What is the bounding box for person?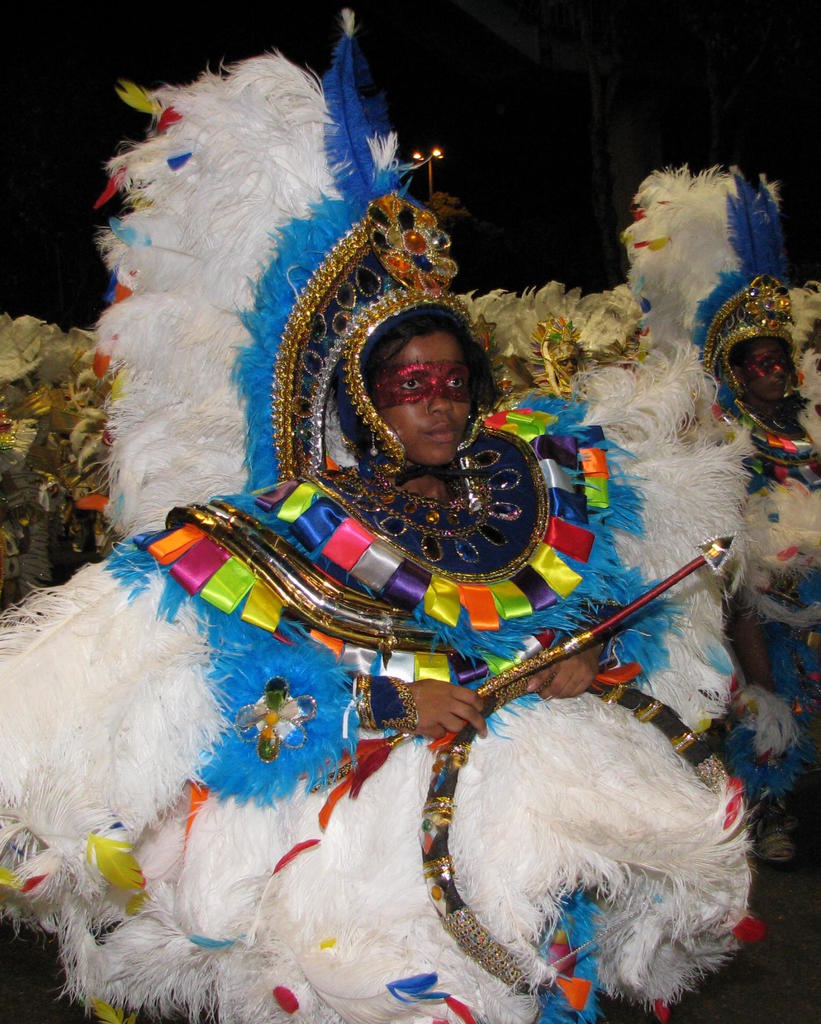
BBox(697, 277, 820, 875).
